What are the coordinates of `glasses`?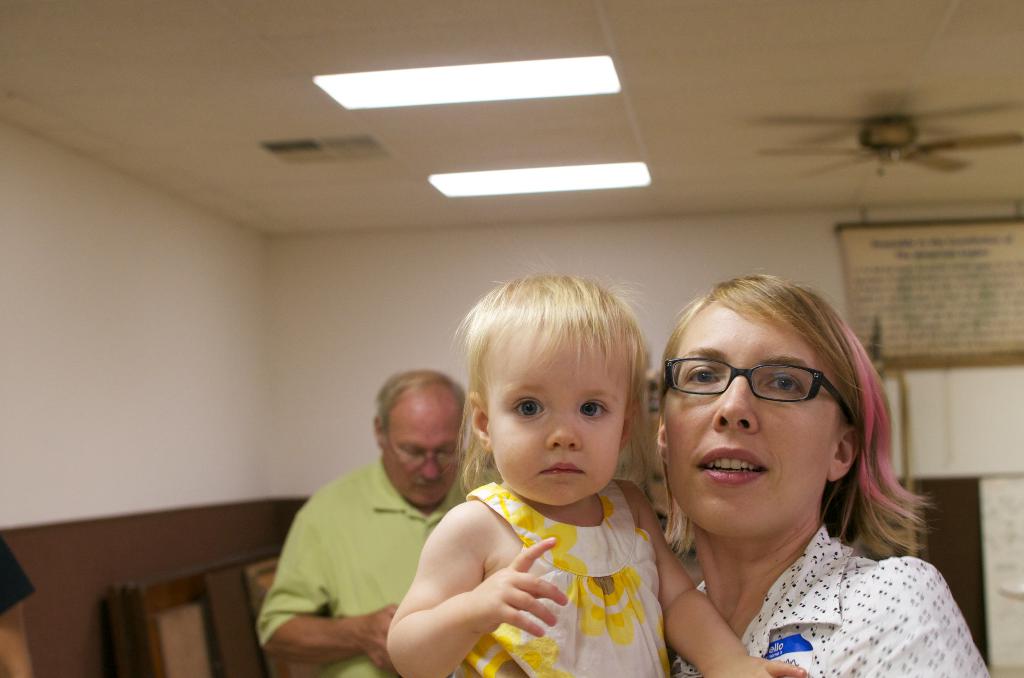
670 364 834 416.
